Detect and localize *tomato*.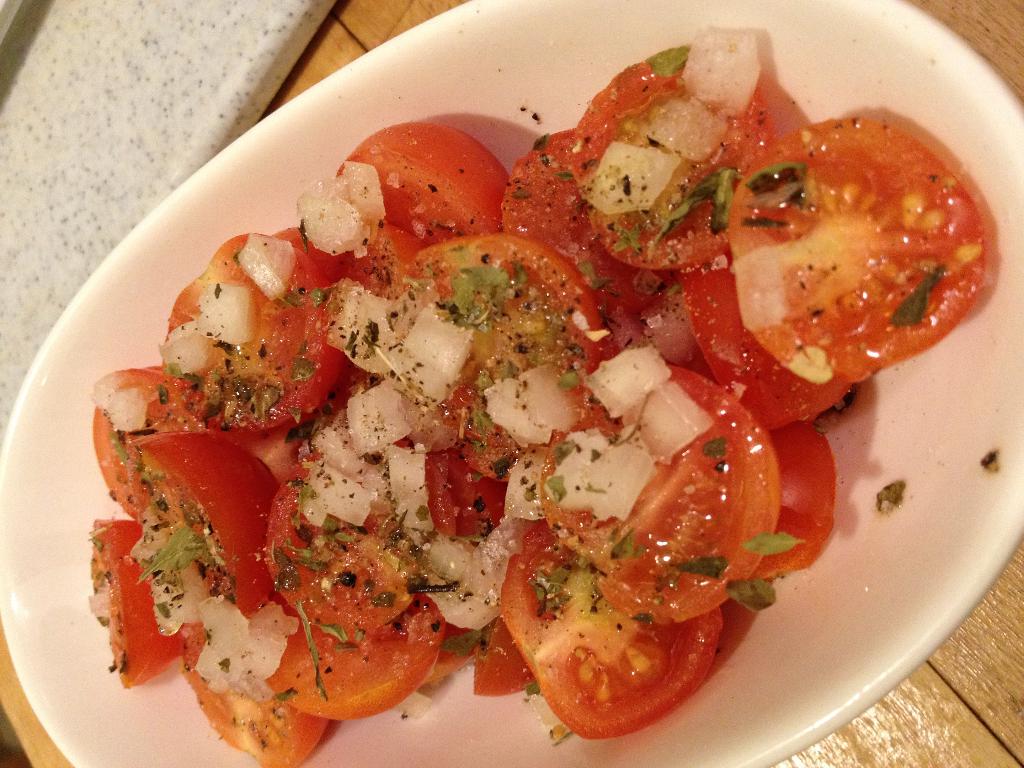
Localized at region(267, 589, 447, 717).
